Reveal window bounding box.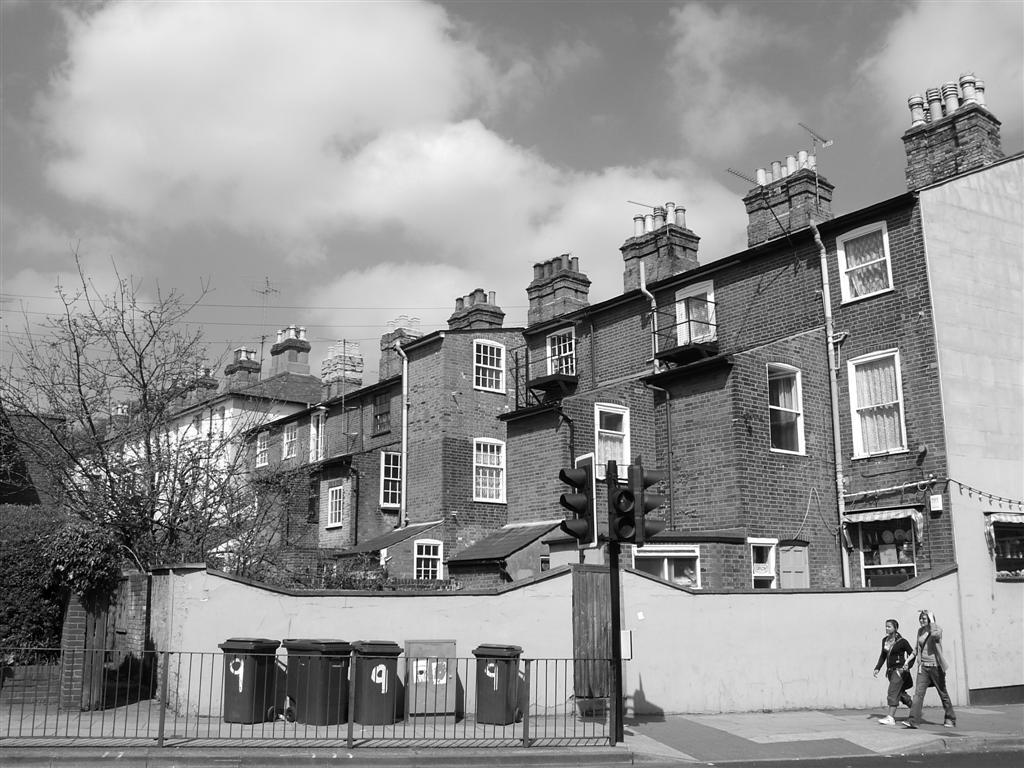
Revealed: select_region(468, 338, 506, 392).
